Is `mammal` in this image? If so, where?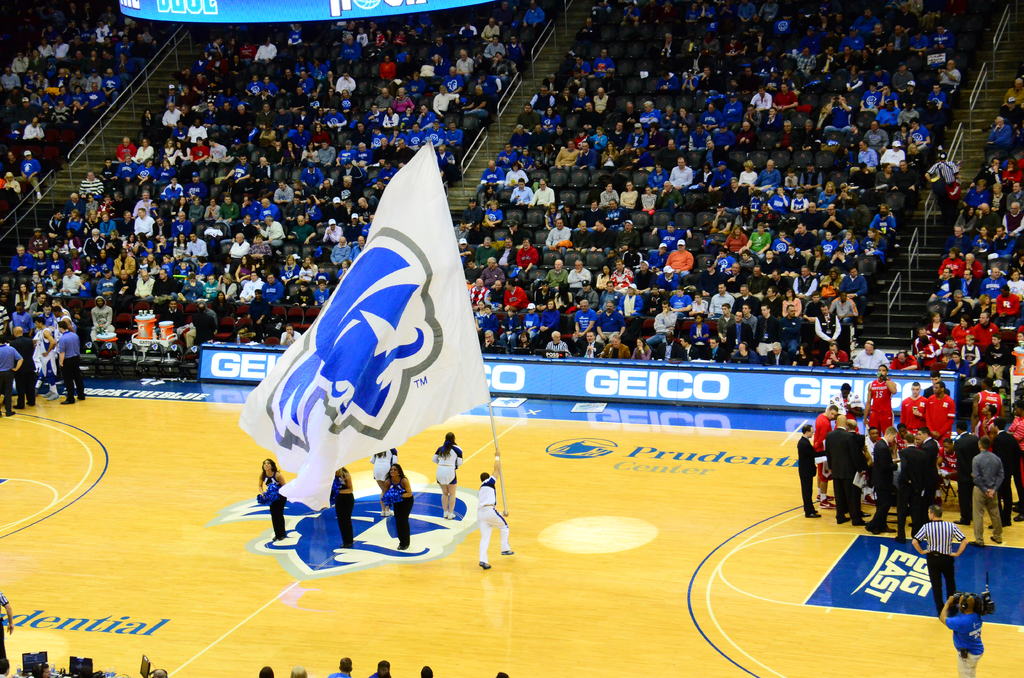
Yes, at {"left": 824, "top": 414, "right": 868, "bottom": 523}.
